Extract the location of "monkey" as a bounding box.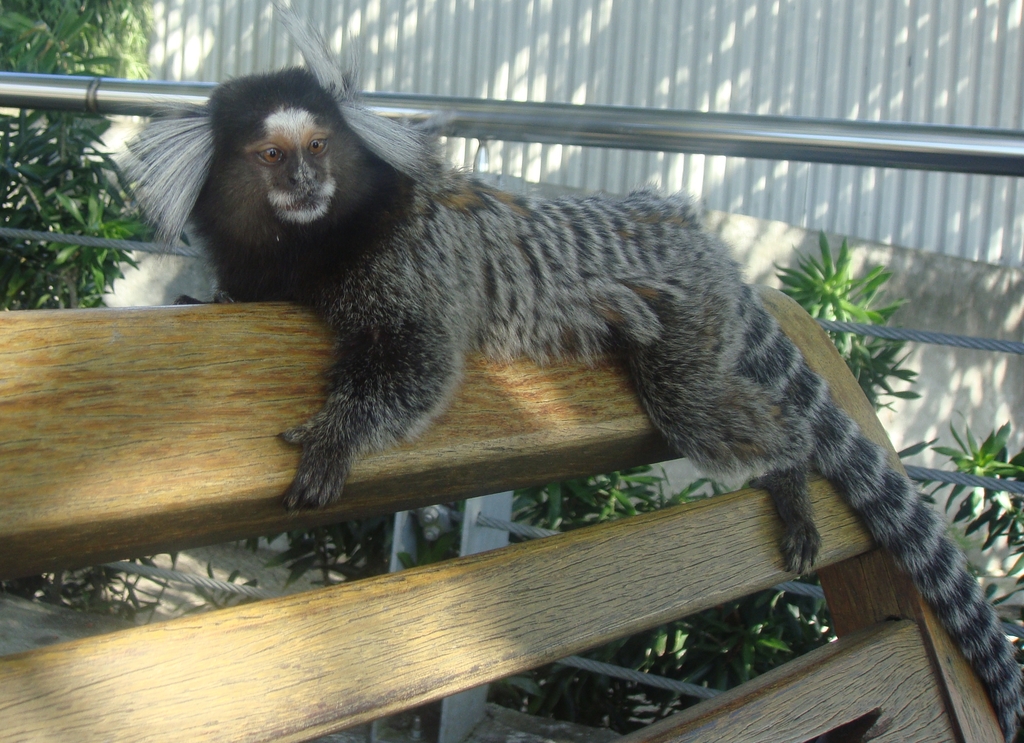
122/14/1023/742.
